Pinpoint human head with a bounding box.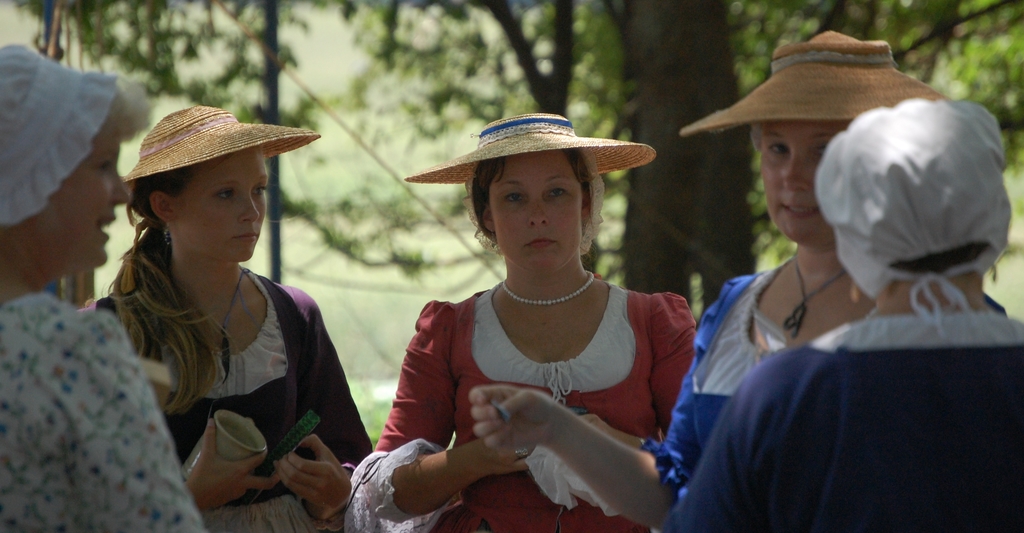
[left=0, top=90, right=129, bottom=266].
